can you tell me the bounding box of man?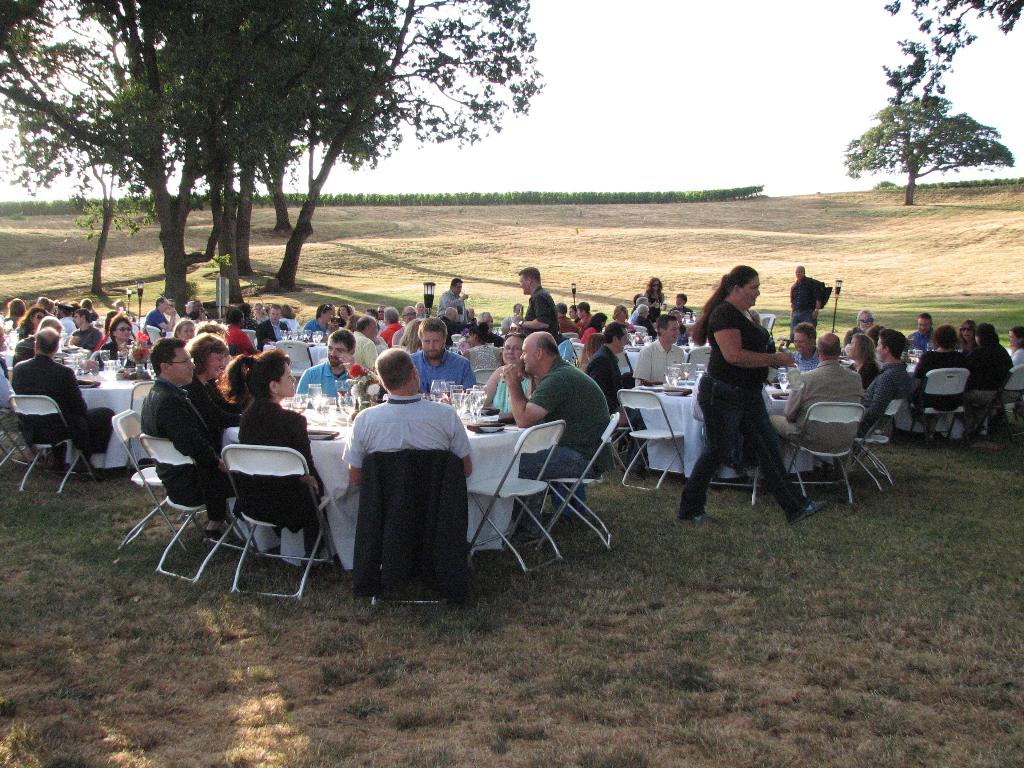
select_region(303, 305, 332, 343).
